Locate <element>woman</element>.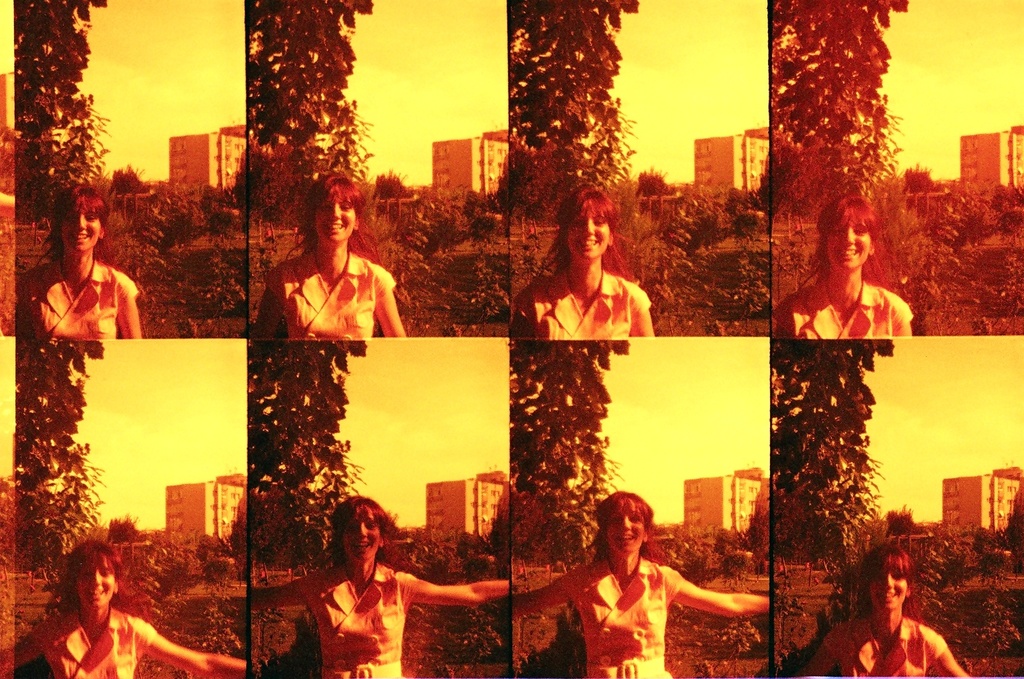
Bounding box: BBox(247, 494, 514, 678).
